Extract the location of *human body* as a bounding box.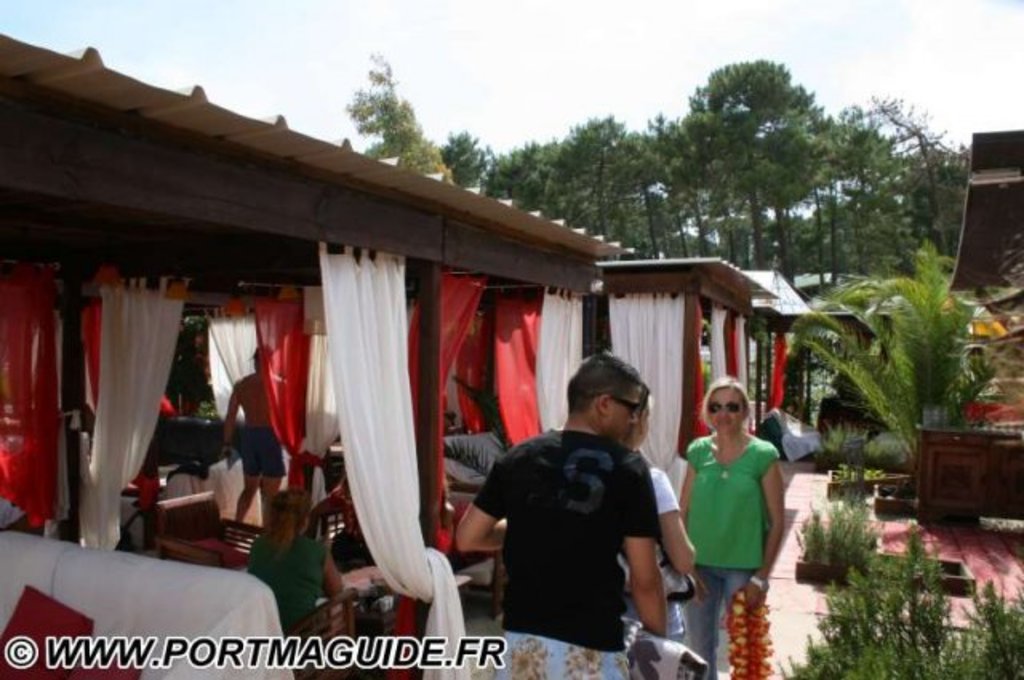
662:373:797:678.
